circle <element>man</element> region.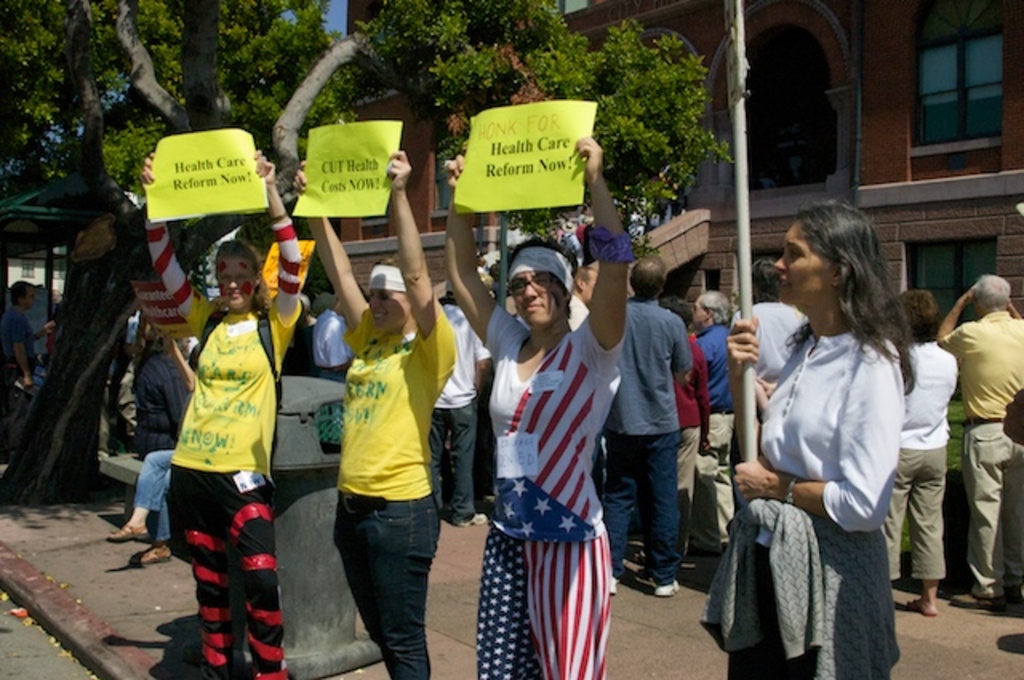
Region: 0,280,54,459.
